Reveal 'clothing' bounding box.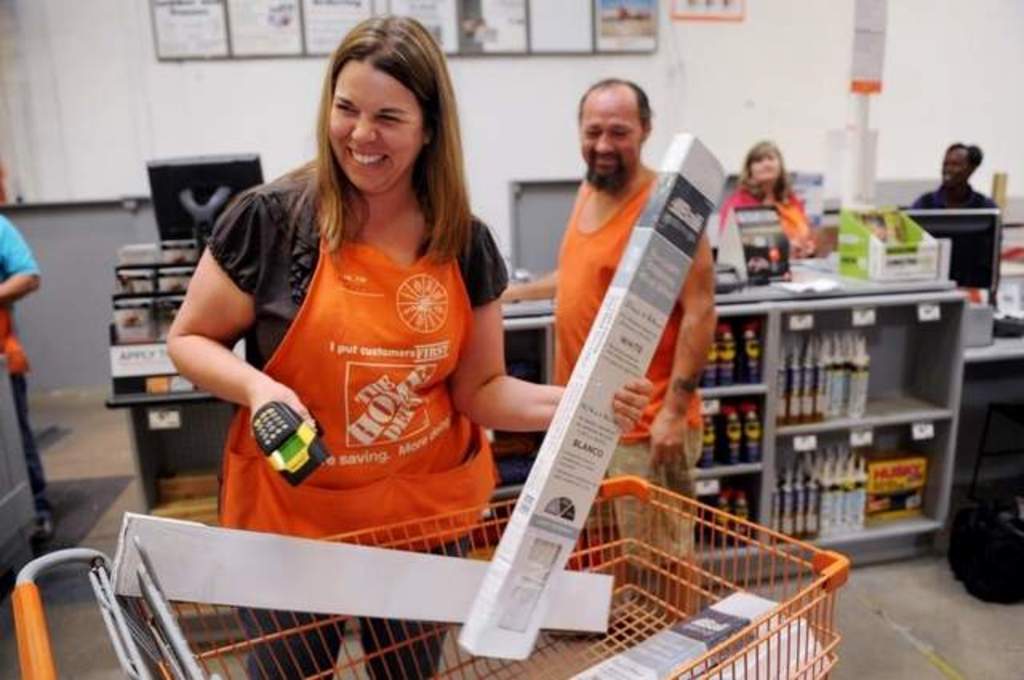
Revealed: crop(200, 165, 509, 678).
